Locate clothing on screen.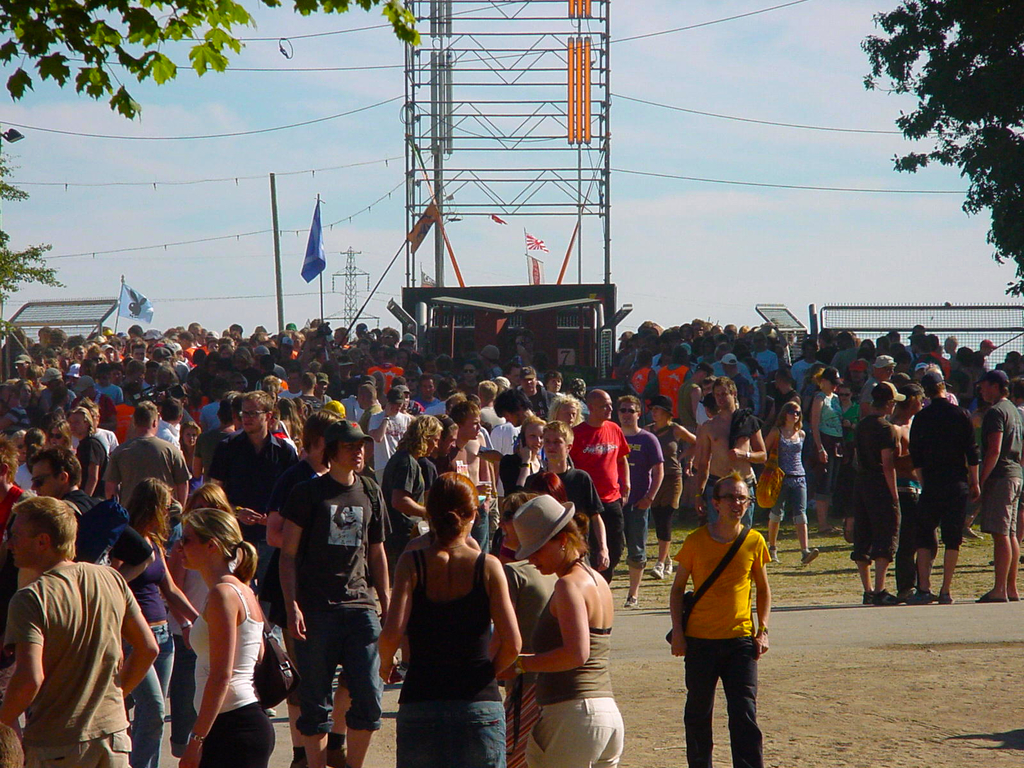
On screen at 200 397 224 431.
